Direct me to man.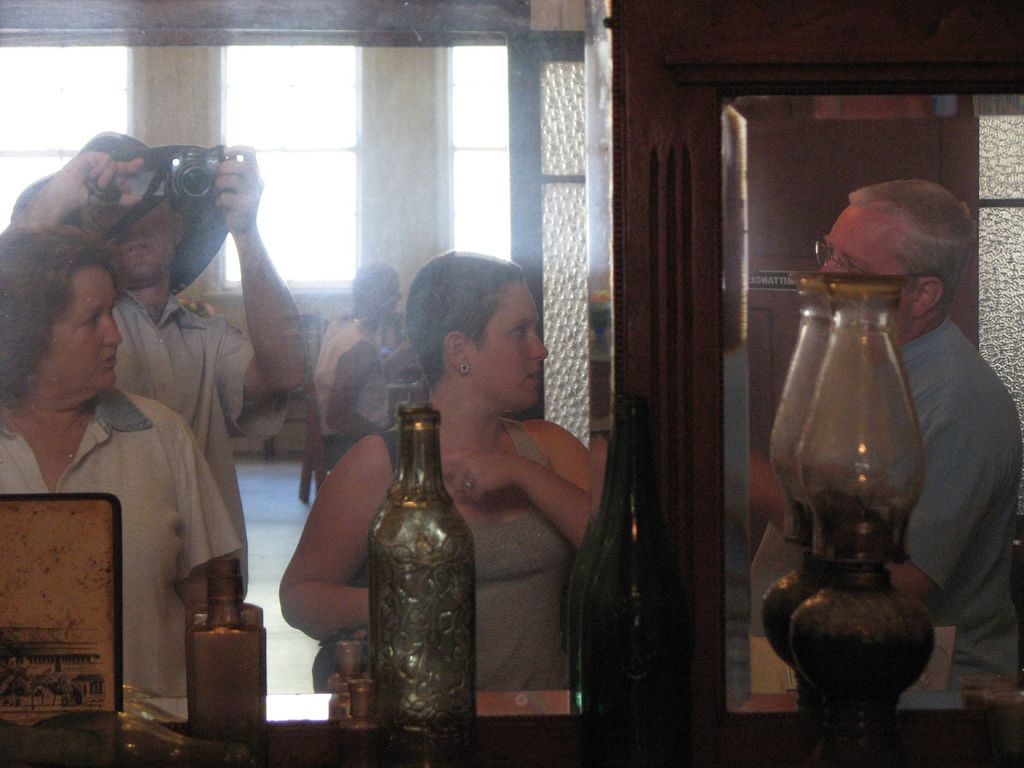
Direction: <bbox>0, 123, 296, 674</bbox>.
